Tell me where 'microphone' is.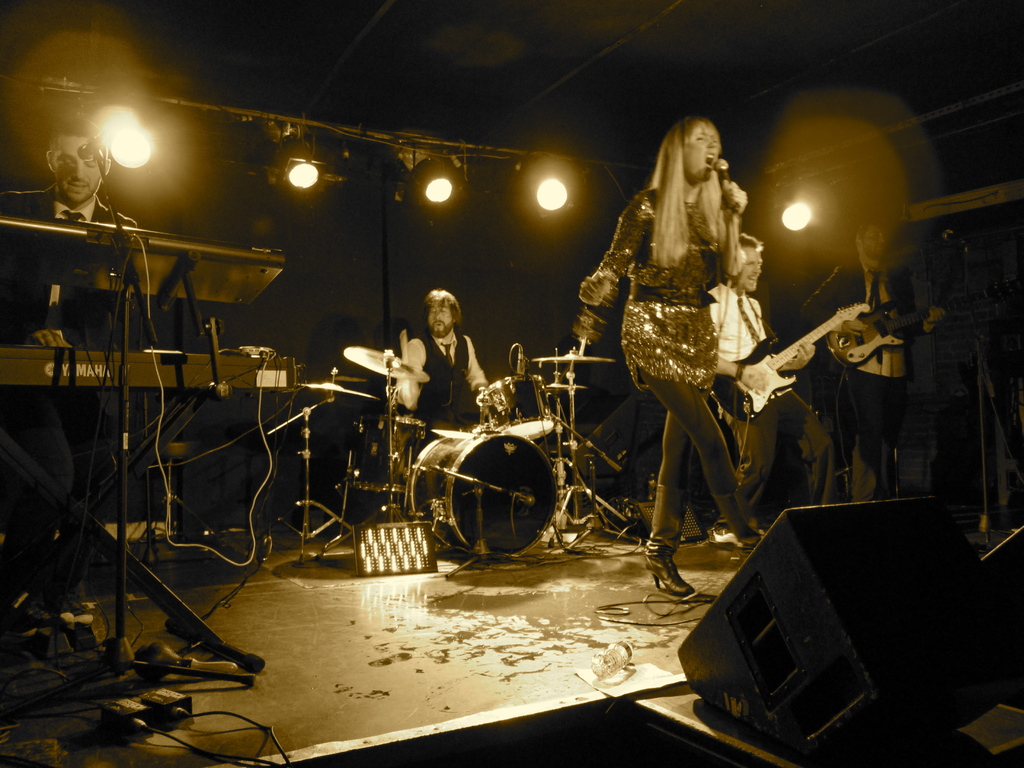
'microphone' is at <box>516,344,526,380</box>.
